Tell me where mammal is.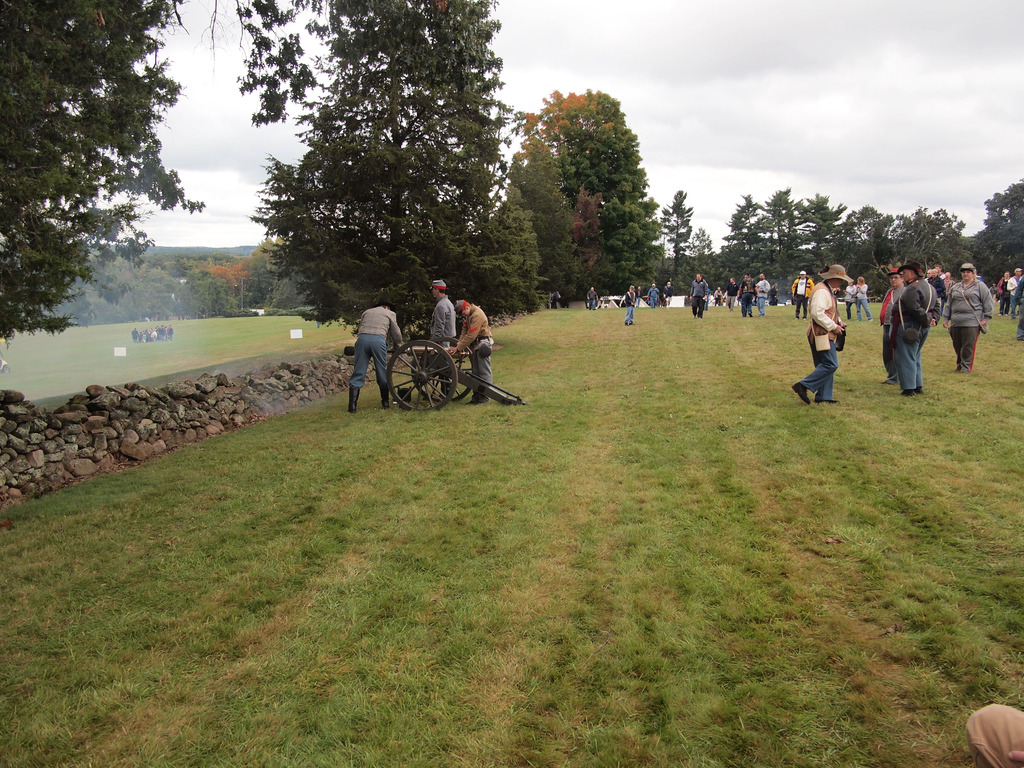
mammal is at BBox(724, 276, 740, 311).
